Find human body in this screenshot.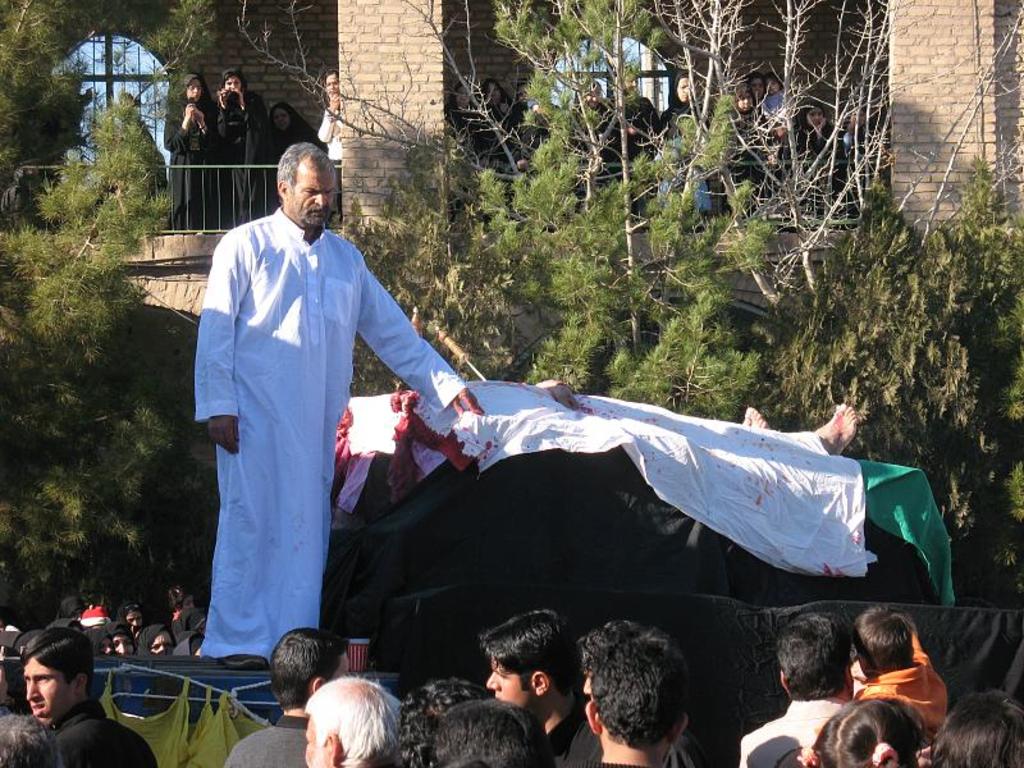
The bounding box for human body is locate(270, 122, 324, 205).
